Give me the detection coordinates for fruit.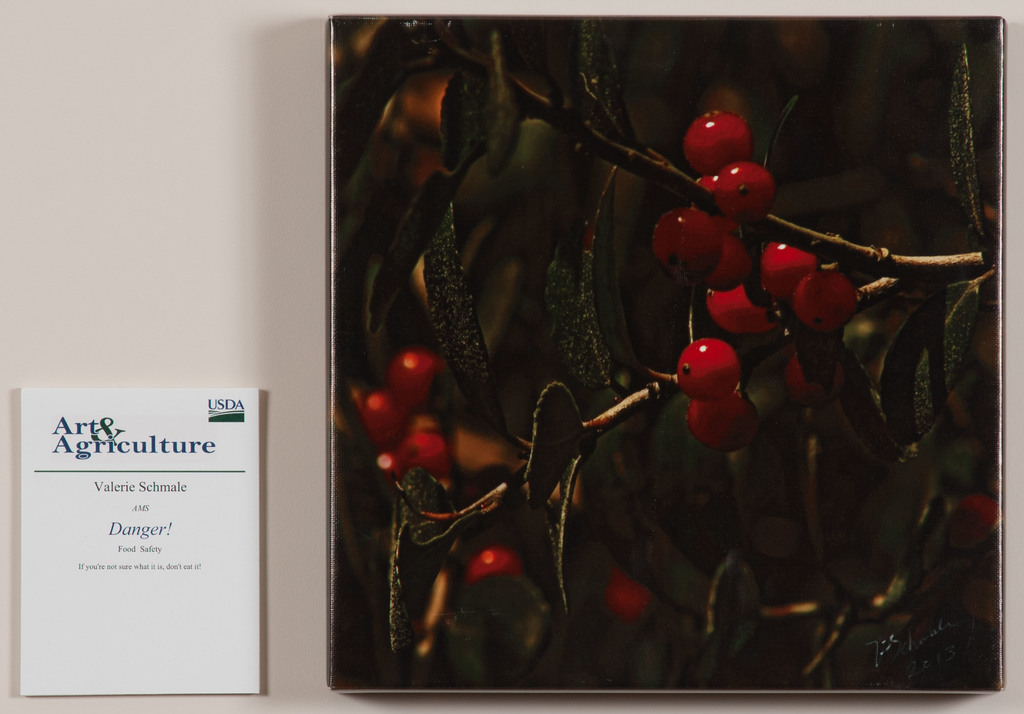
select_region(390, 350, 447, 403).
